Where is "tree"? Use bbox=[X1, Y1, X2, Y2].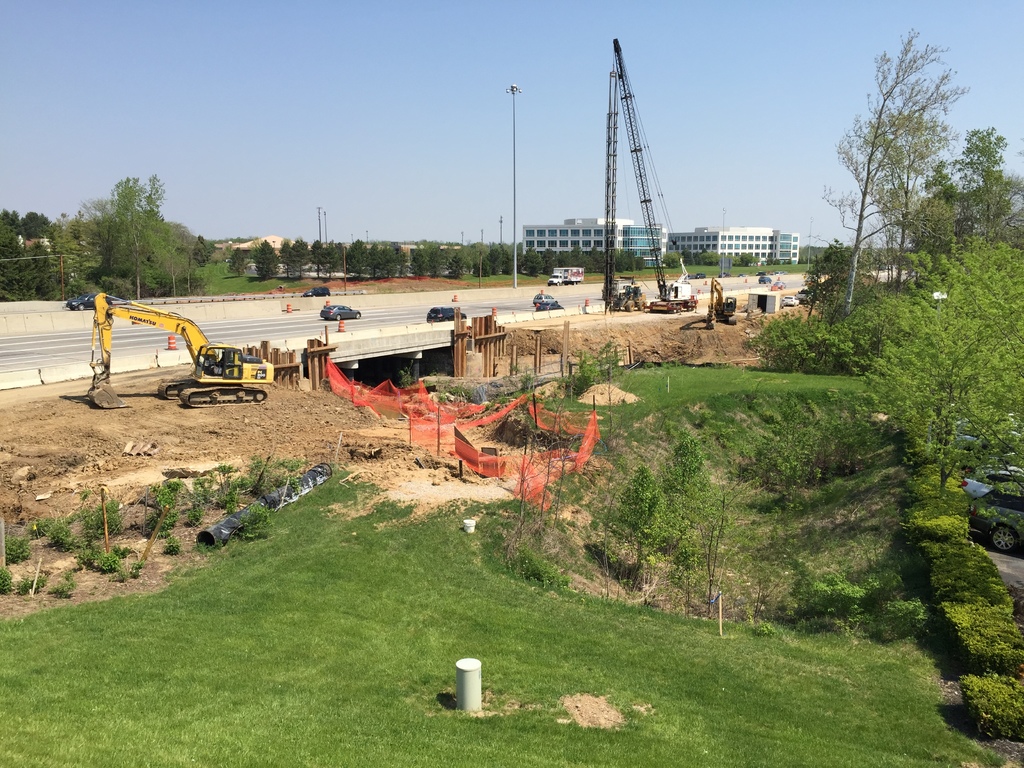
bbox=[451, 245, 465, 278].
